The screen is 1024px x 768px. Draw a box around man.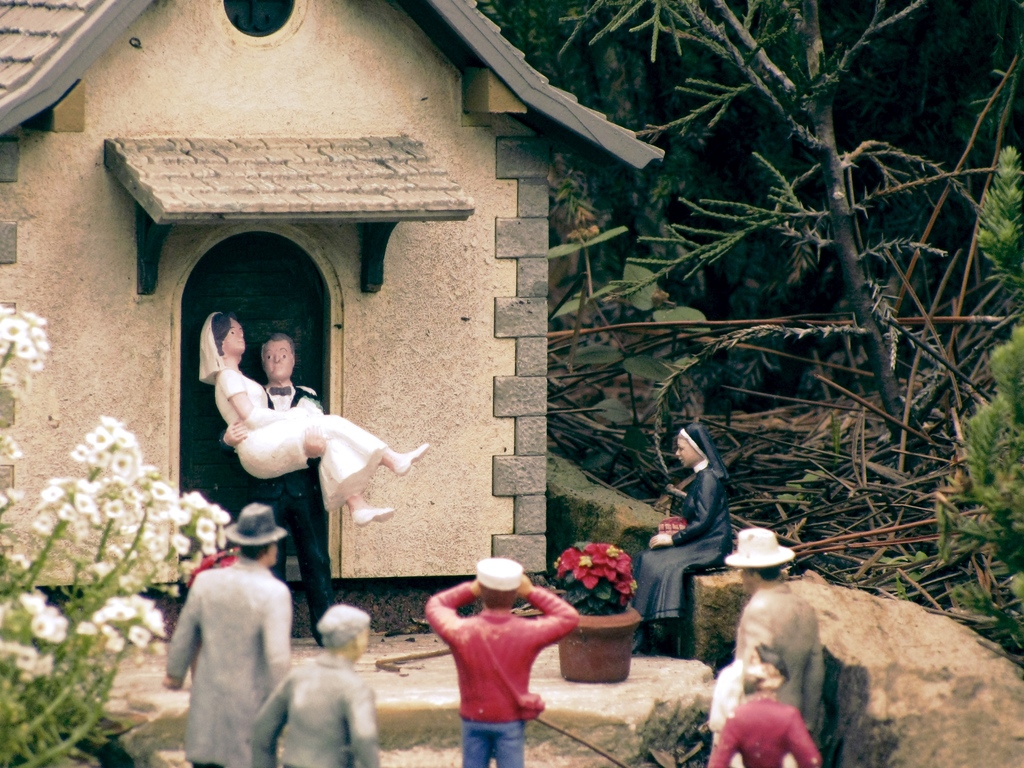
BBox(218, 334, 338, 652).
